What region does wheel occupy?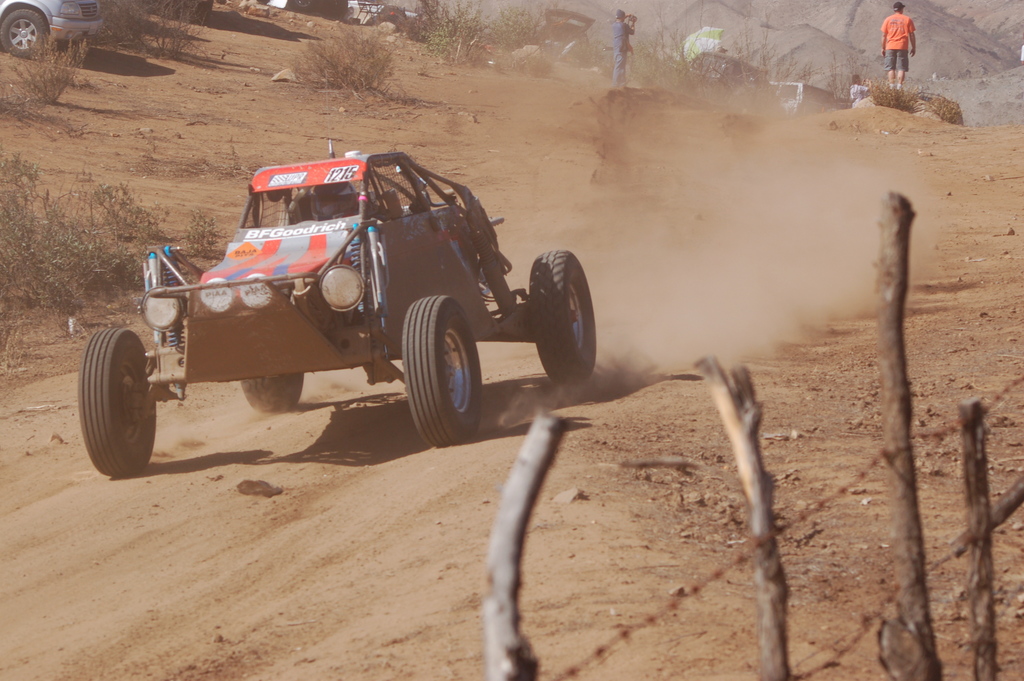
77, 318, 158, 473.
